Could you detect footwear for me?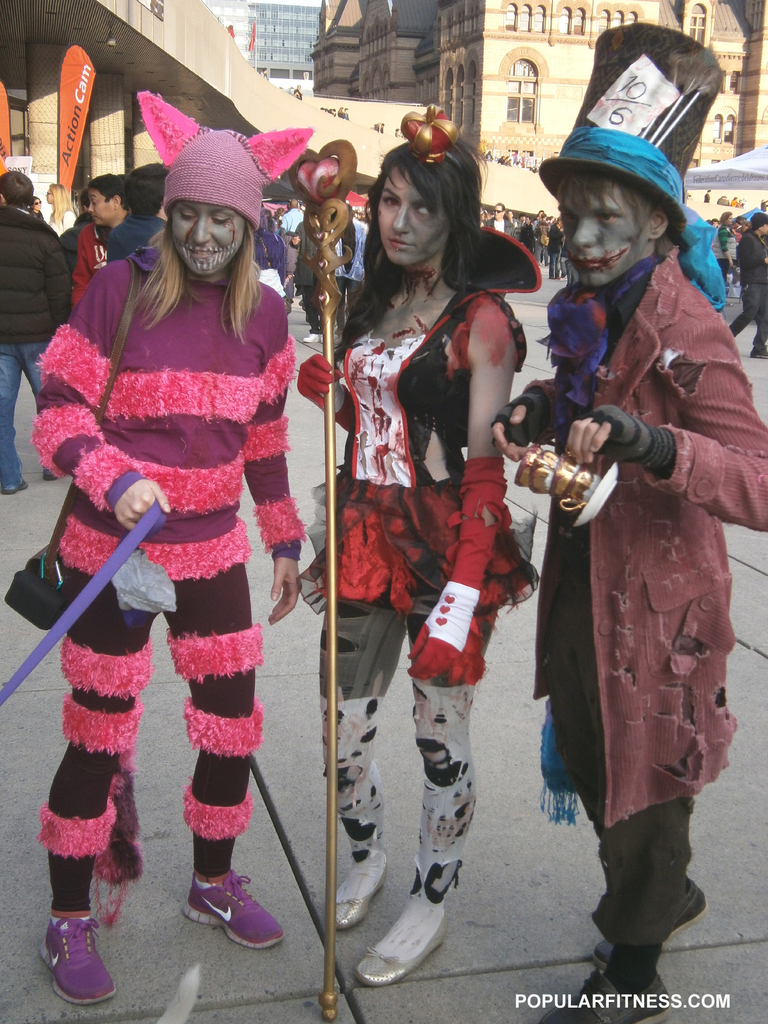
Detection result: (x1=301, y1=332, x2=319, y2=343).
